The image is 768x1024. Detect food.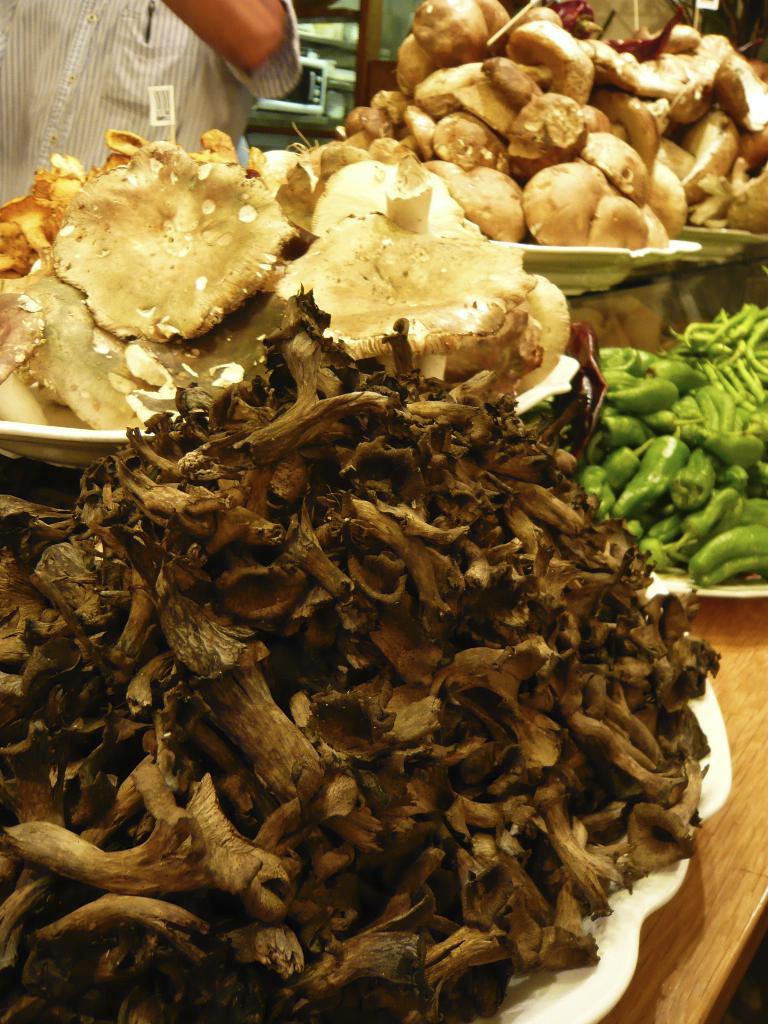
Detection: select_region(0, 122, 577, 435).
